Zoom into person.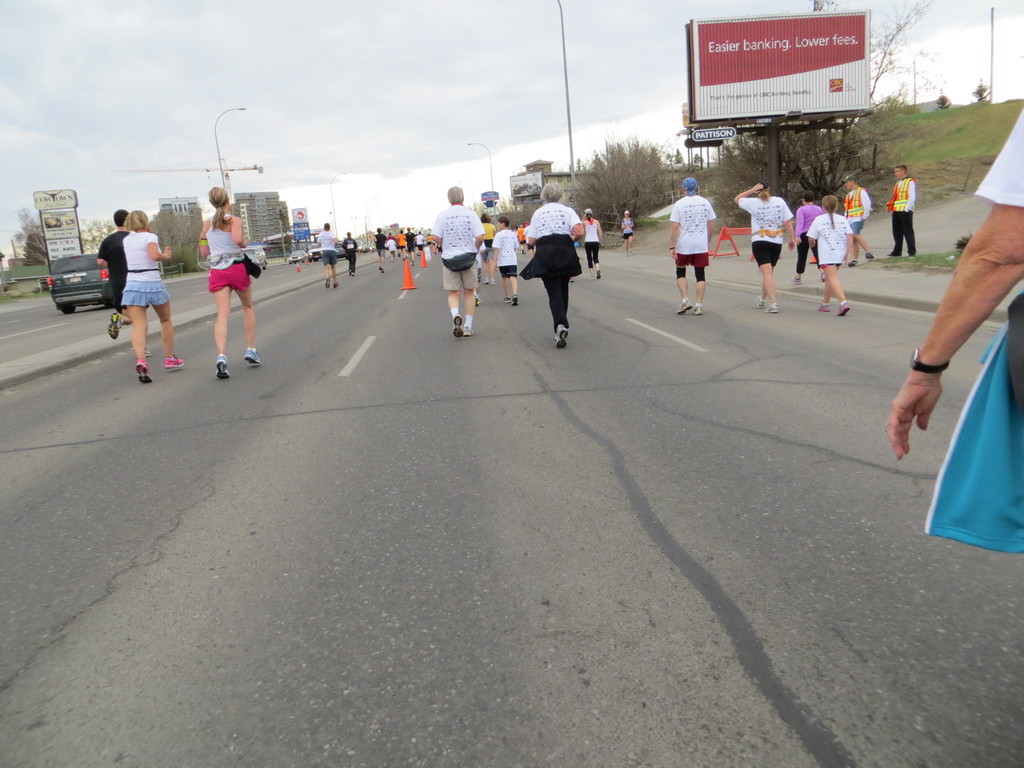
Zoom target: BBox(122, 209, 184, 384).
